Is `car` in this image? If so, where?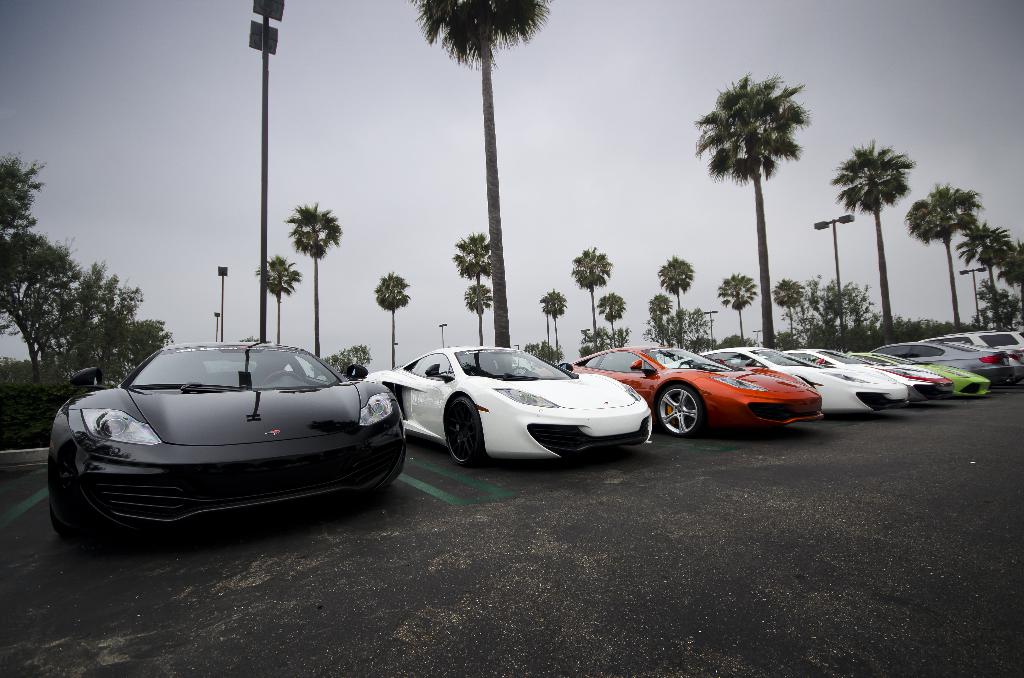
Yes, at [x1=849, y1=349, x2=990, y2=396].
